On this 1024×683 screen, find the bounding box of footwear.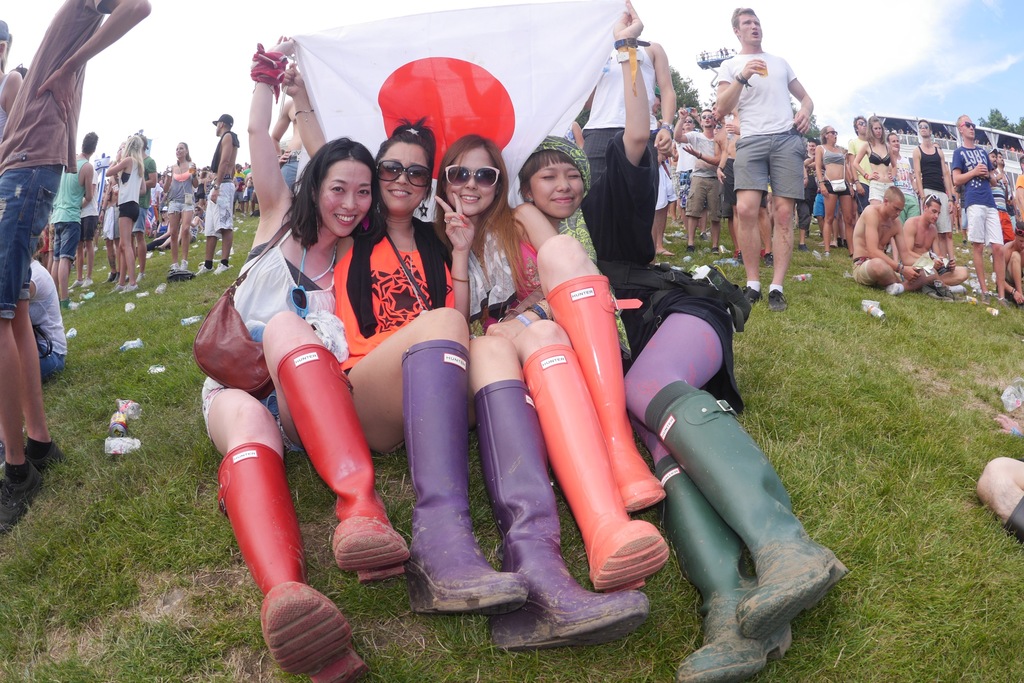
Bounding box: (left=132, top=272, right=146, bottom=280).
